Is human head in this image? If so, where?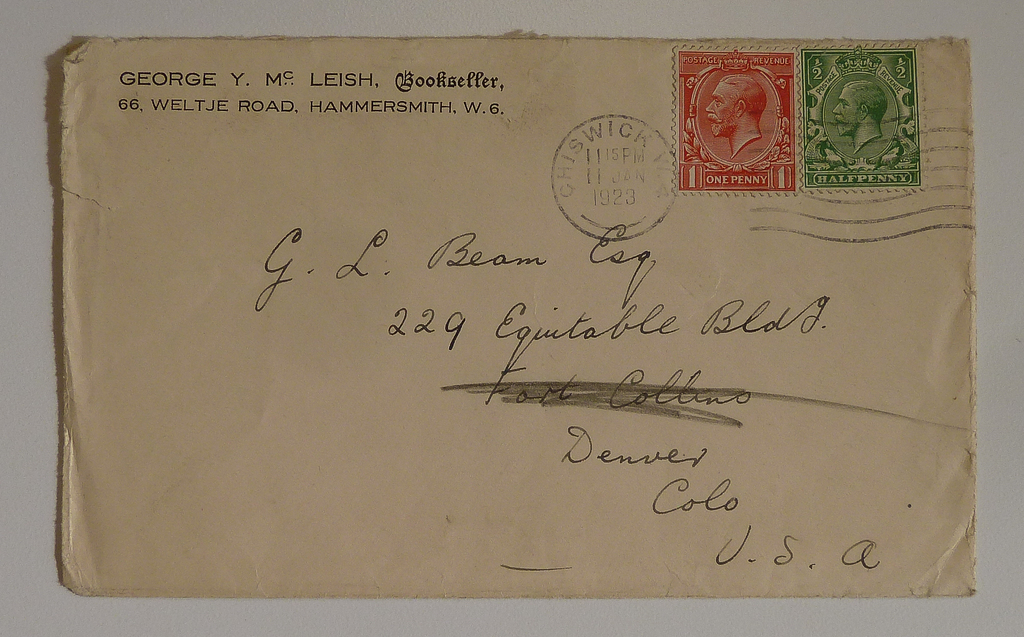
Yes, at 706:72:771:140.
